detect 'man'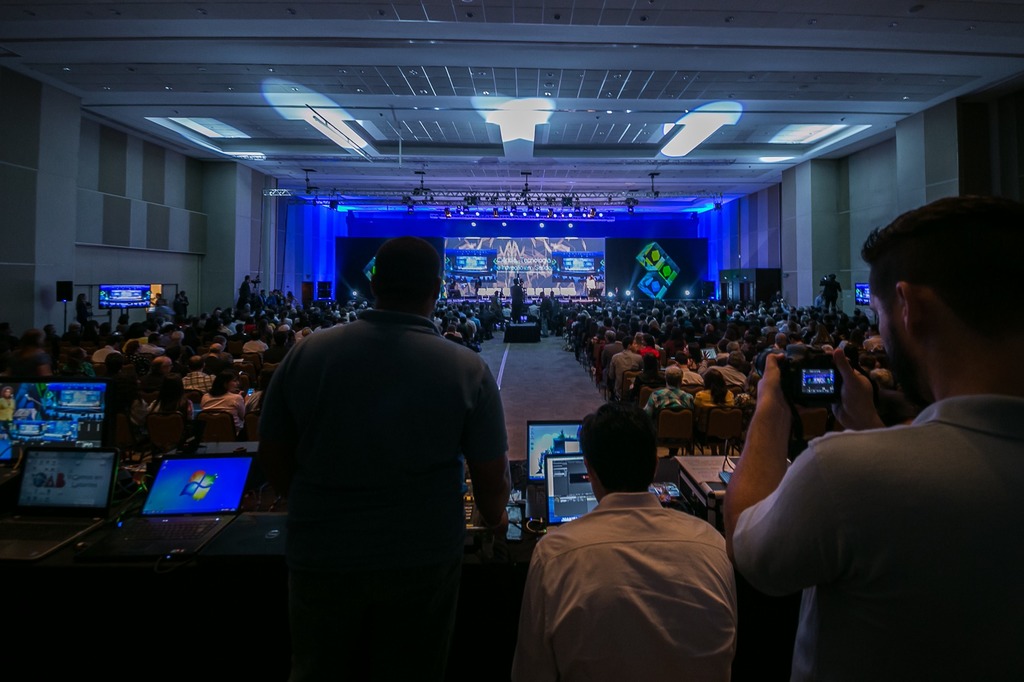
{"x1": 187, "y1": 354, "x2": 212, "y2": 391}
